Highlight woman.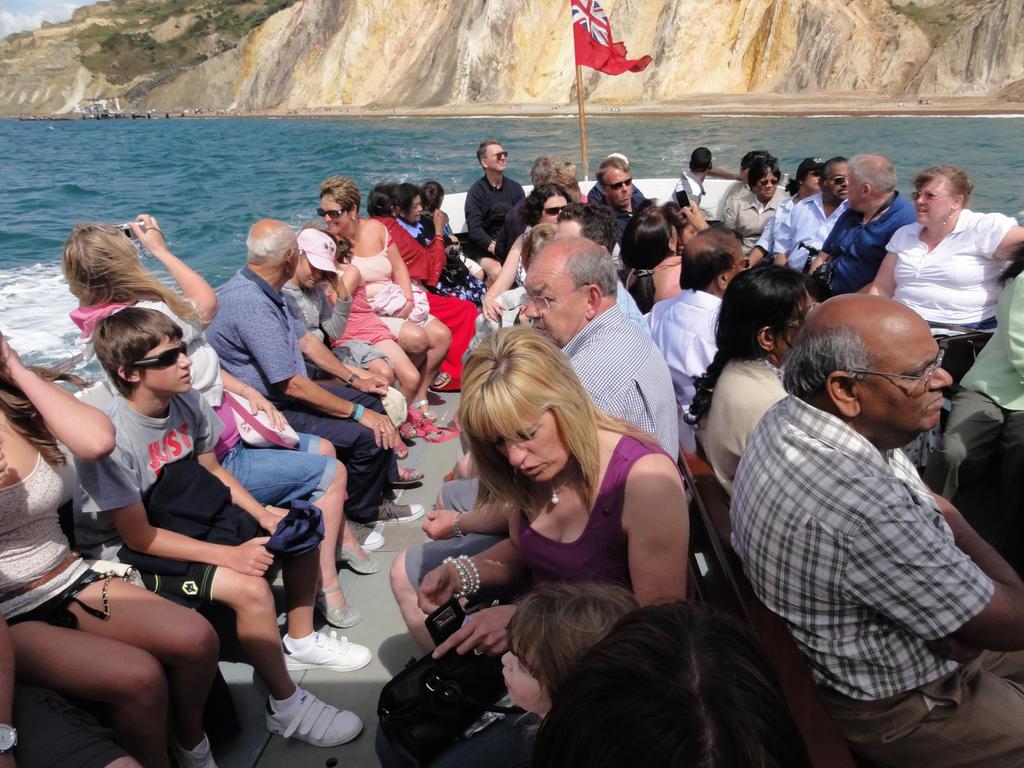
Highlighted region: select_region(316, 173, 454, 422).
